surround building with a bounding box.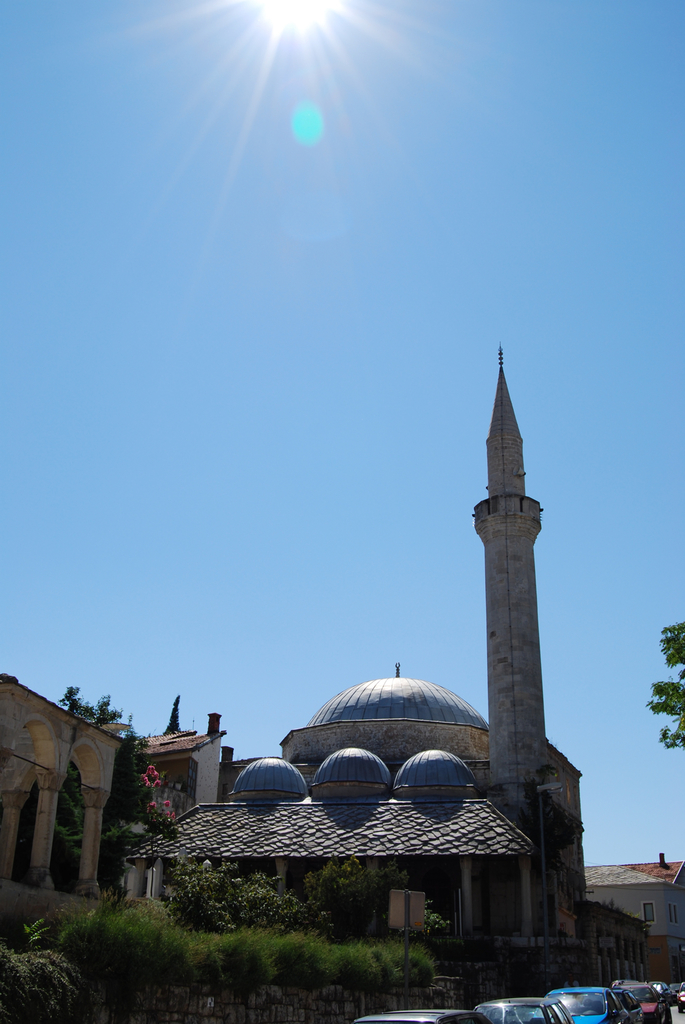
x1=133, y1=353, x2=591, y2=934.
